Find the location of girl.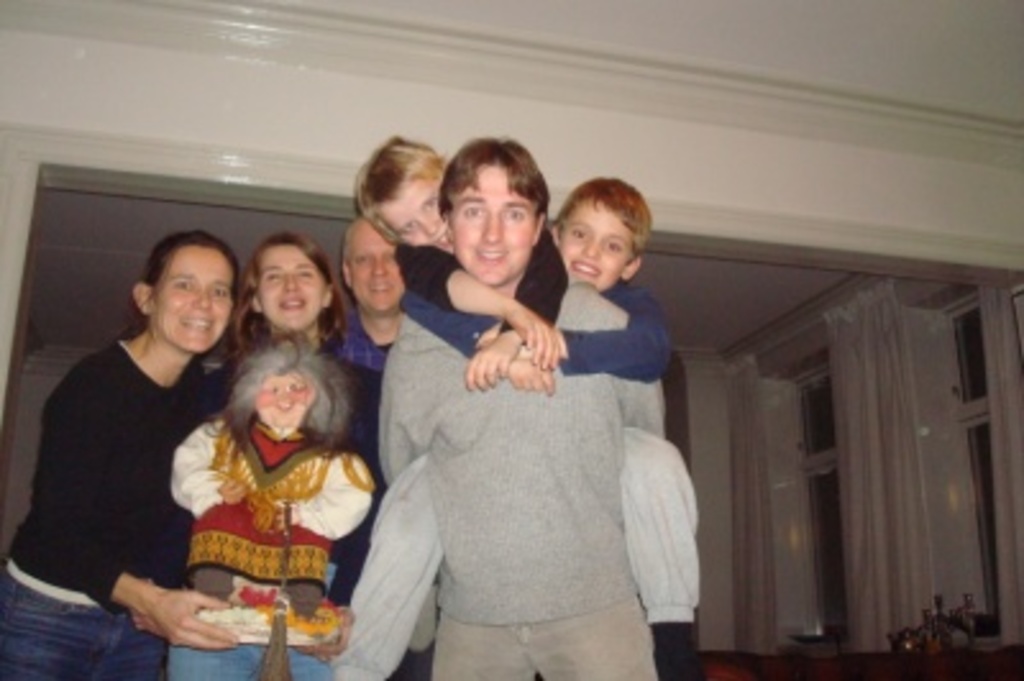
Location: left=0, top=220, right=241, bottom=678.
